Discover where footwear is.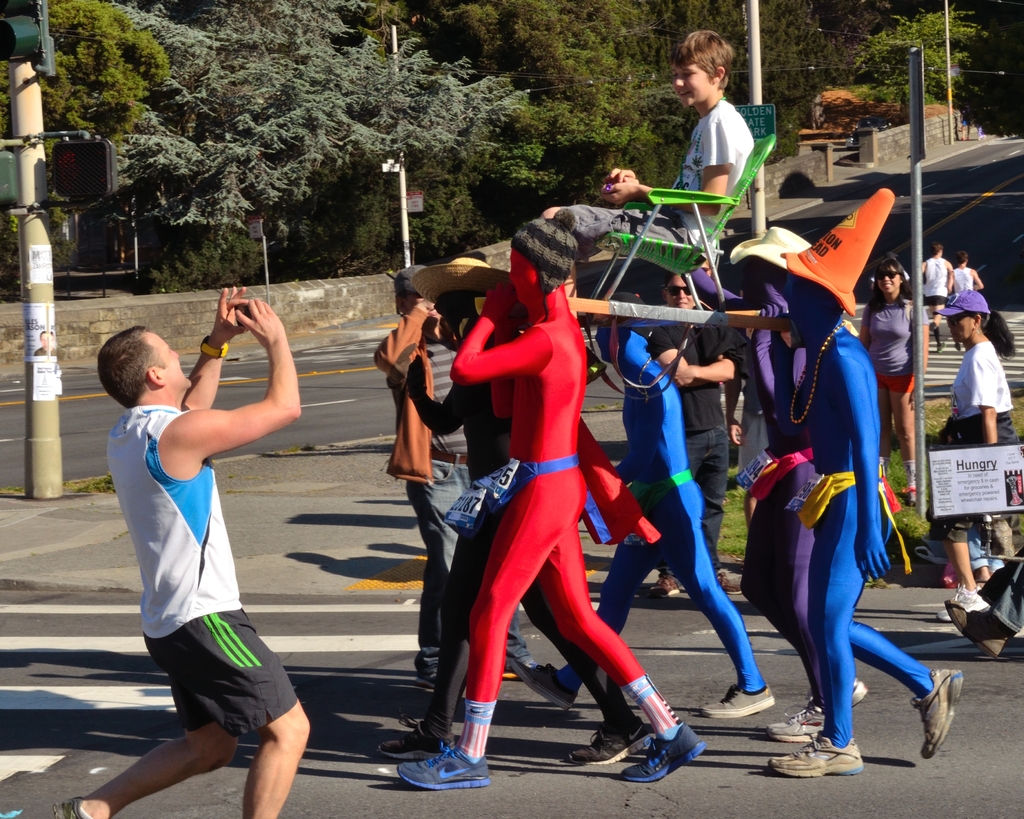
Discovered at region(911, 671, 961, 758).
